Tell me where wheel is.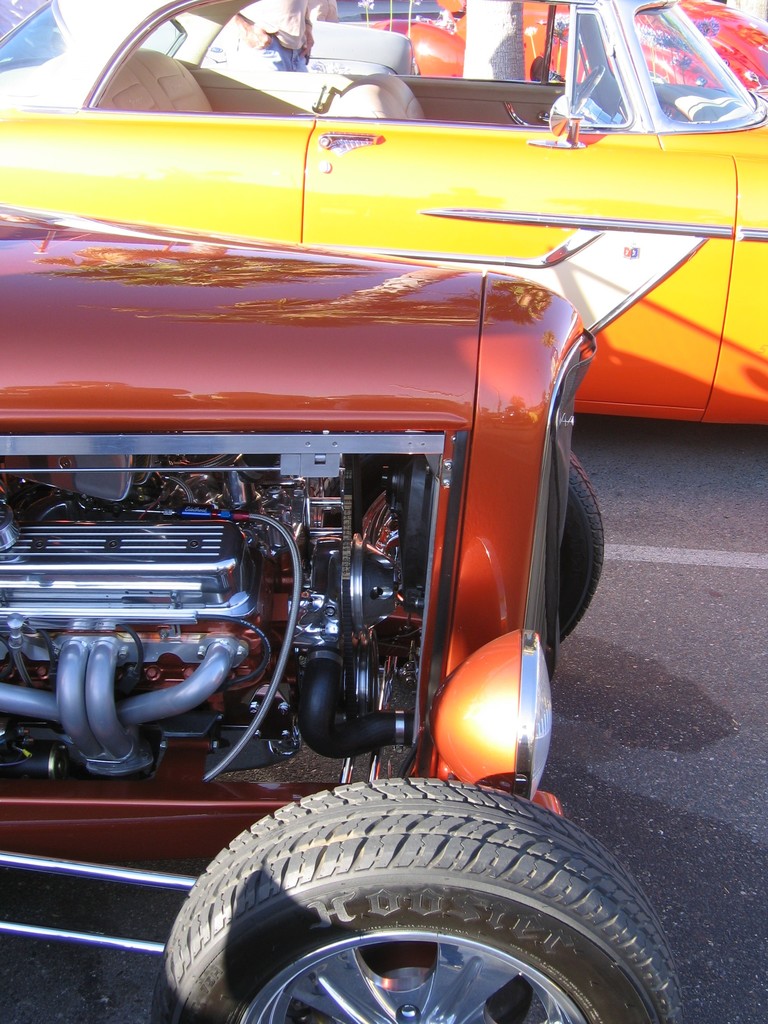
wheel is at {"x1": 560, "y1": 451, "x2": 604, "y2": 646}.
